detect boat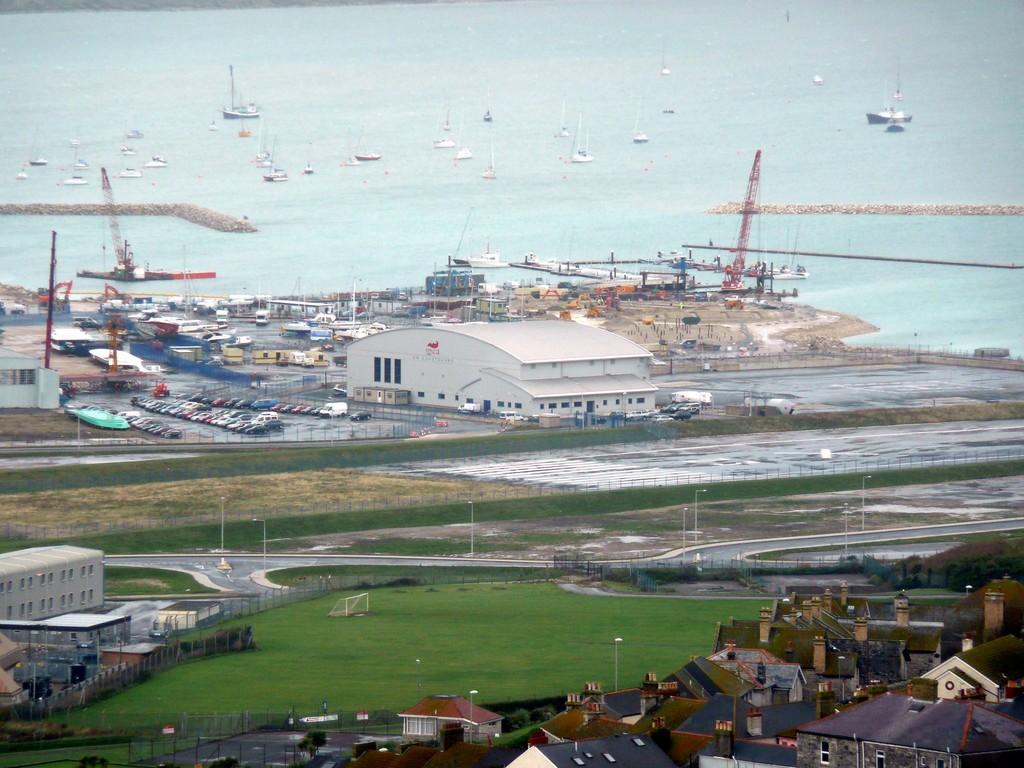
BBox(116, 132, 133, 154)
